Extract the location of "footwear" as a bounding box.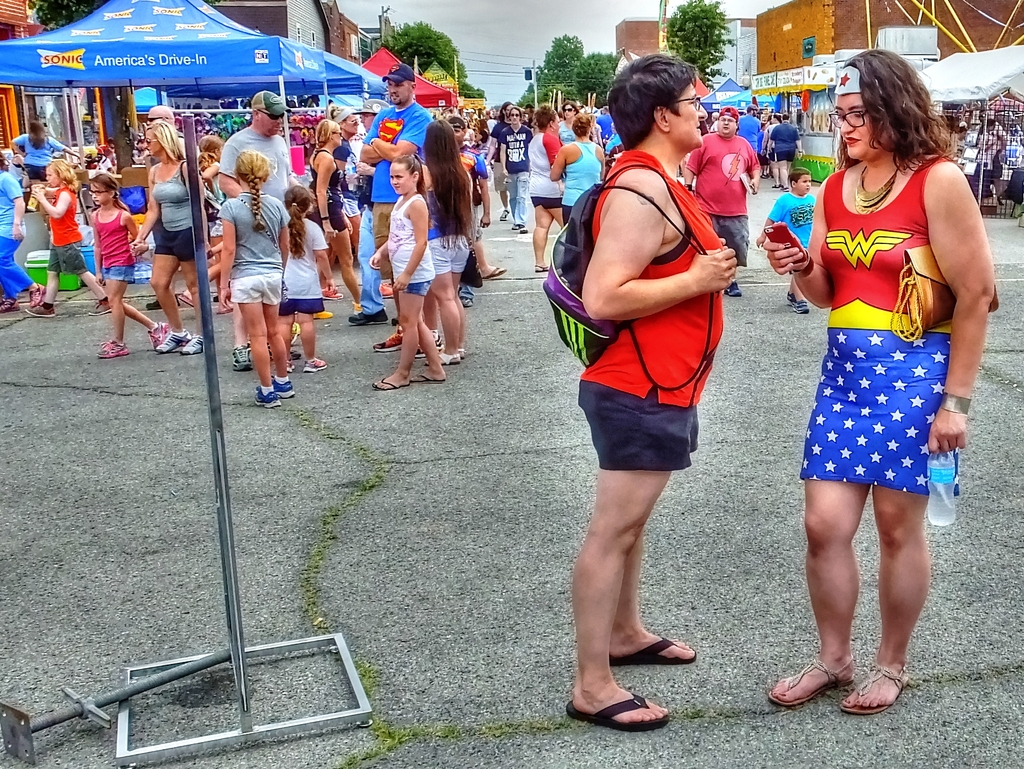
bbox(153, 331, 195, 352).
